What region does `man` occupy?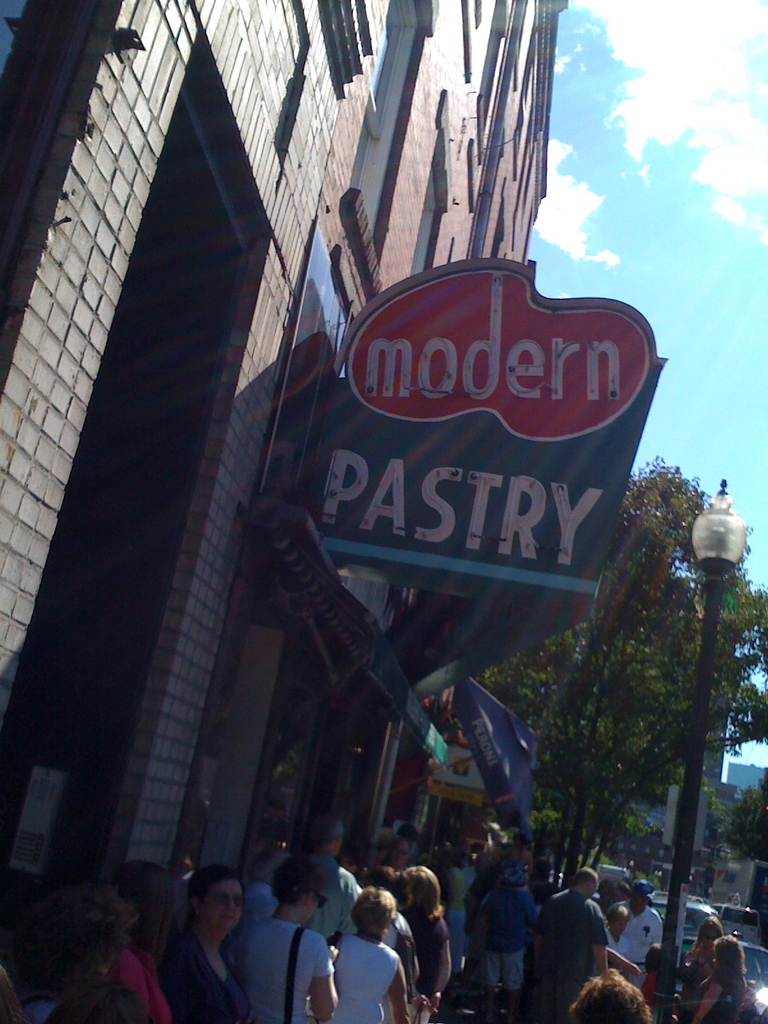
[x1=533, y1=871, x2=610, y2=1022].
